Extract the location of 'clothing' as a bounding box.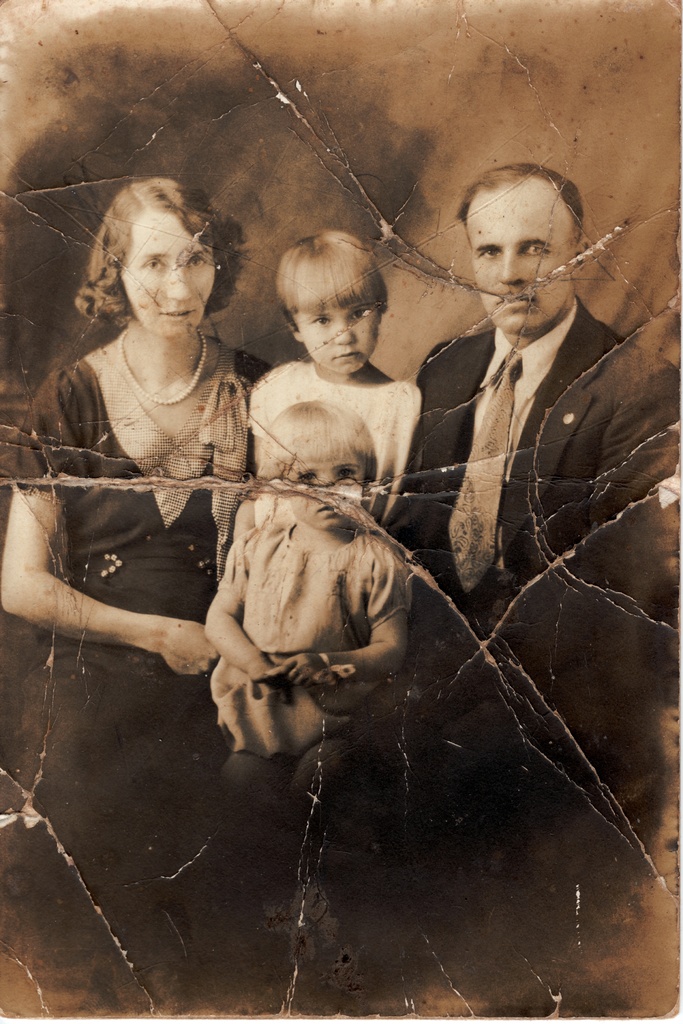
(5,356,258,808).
